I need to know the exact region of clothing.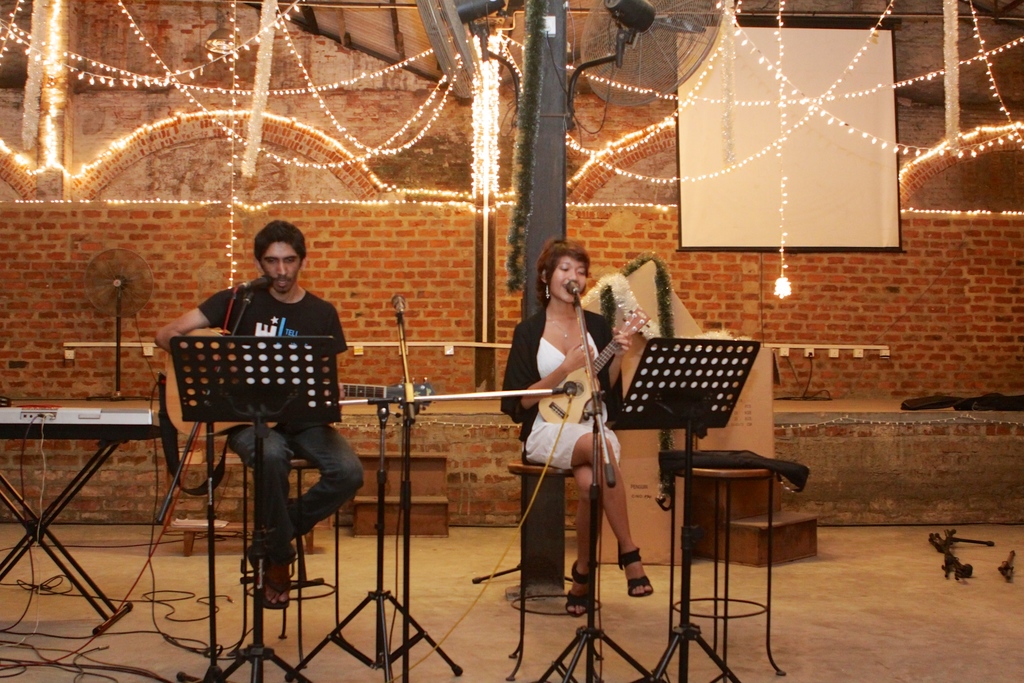
Region: 198, 292, 348, 405.
